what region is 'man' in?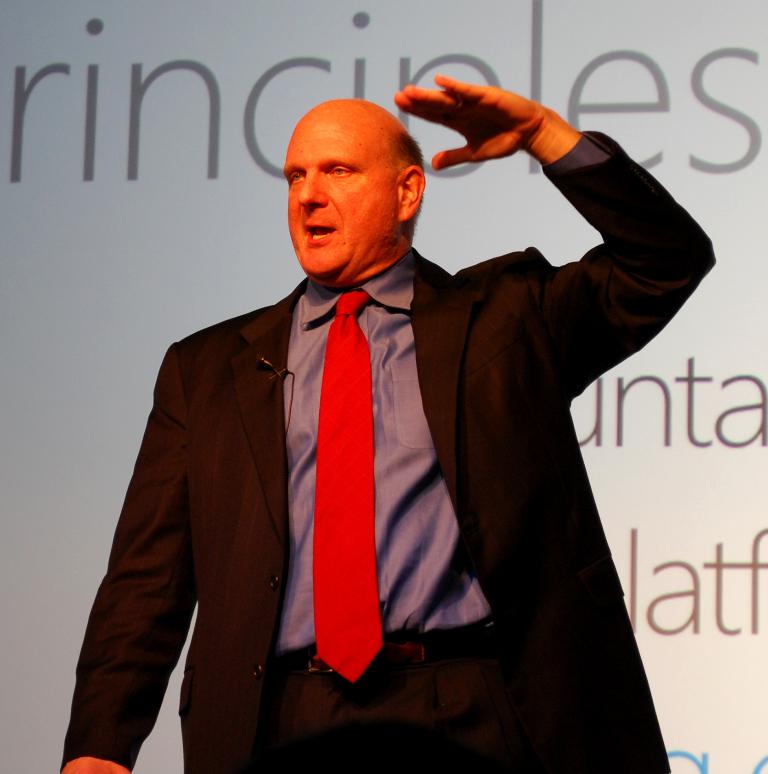
87 59 694 767.
